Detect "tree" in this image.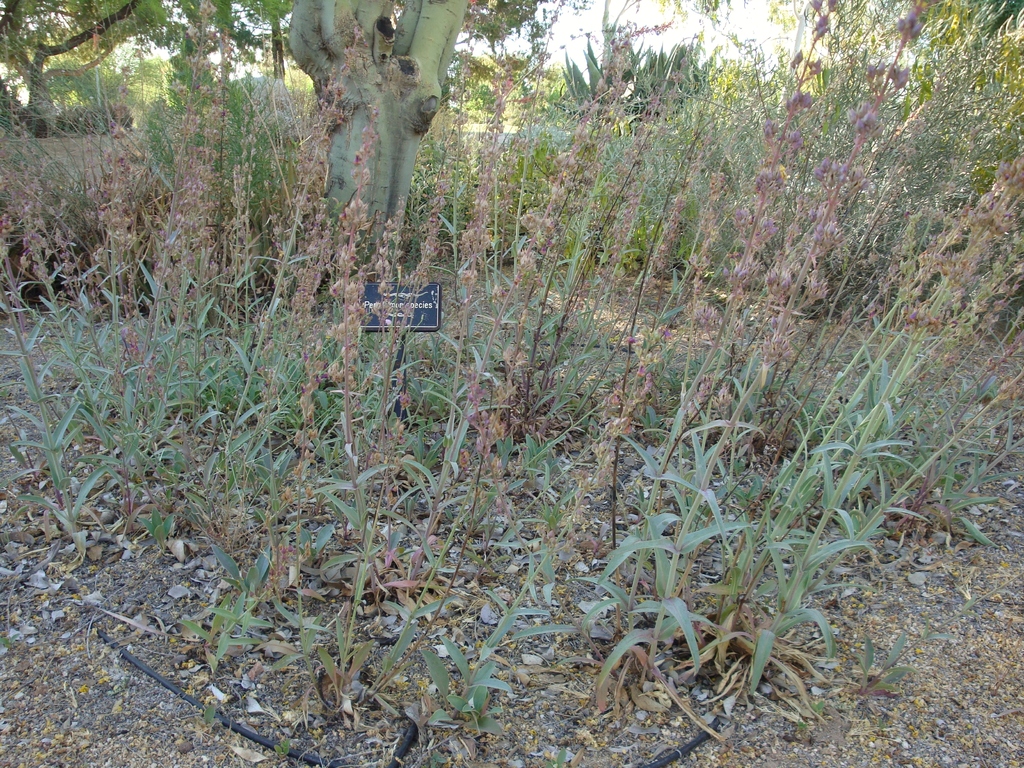
Detection: 0:0:181:129.
